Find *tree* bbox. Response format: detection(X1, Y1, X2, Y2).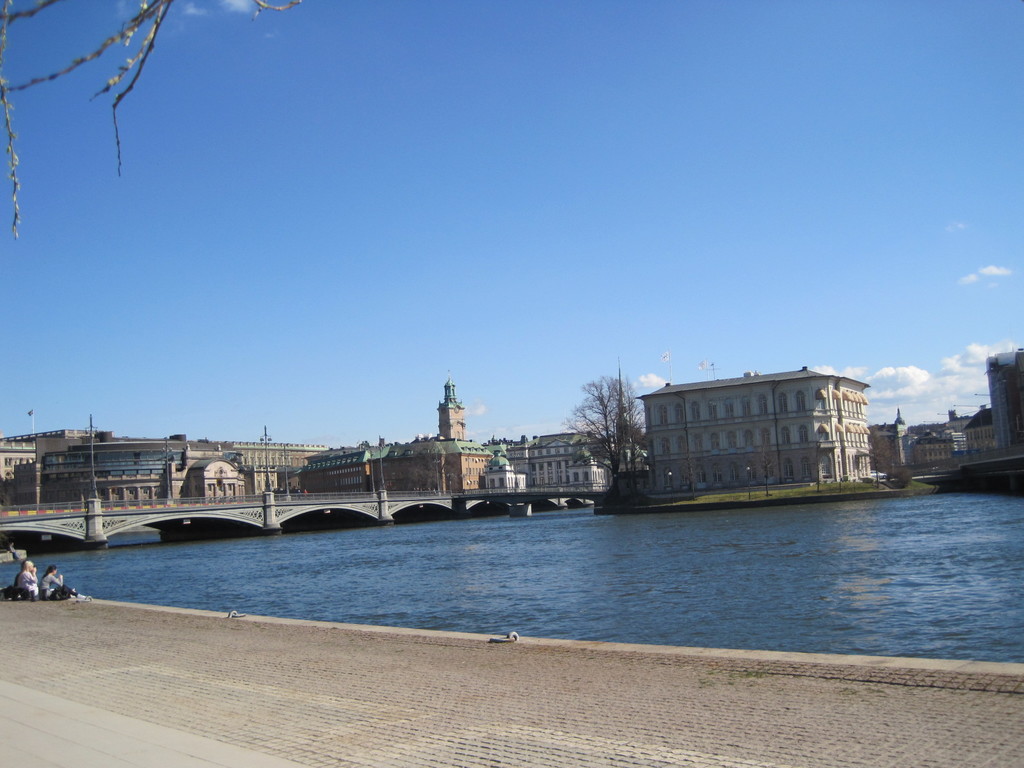
detection(676, 445, 705, 504).
